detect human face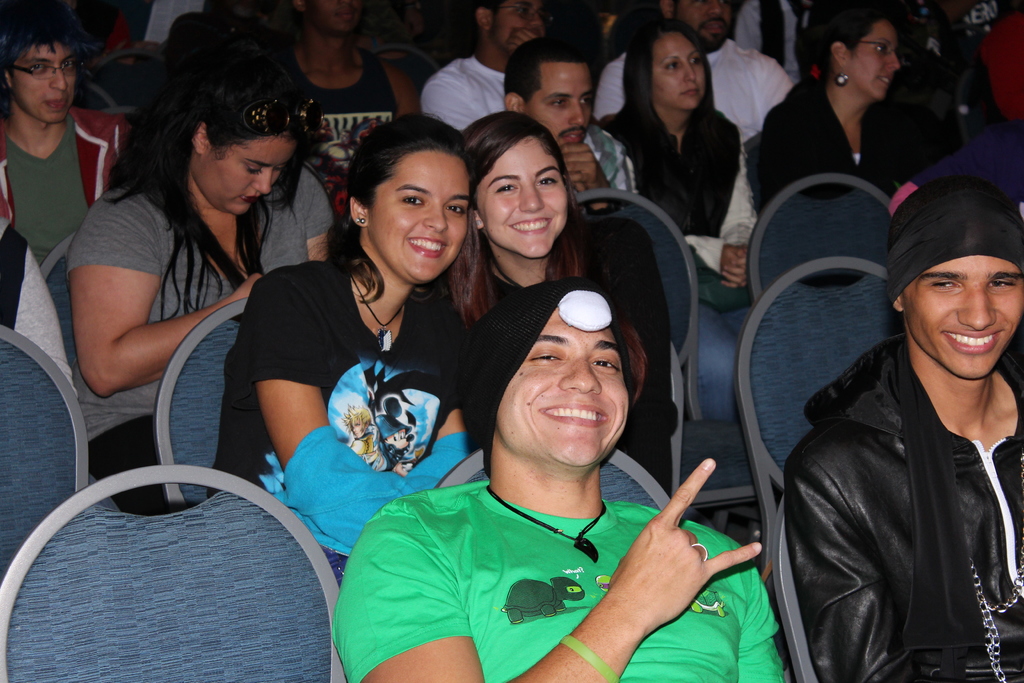
{"left": 524, "top": 64, "right": 594, "bottom": 148}
